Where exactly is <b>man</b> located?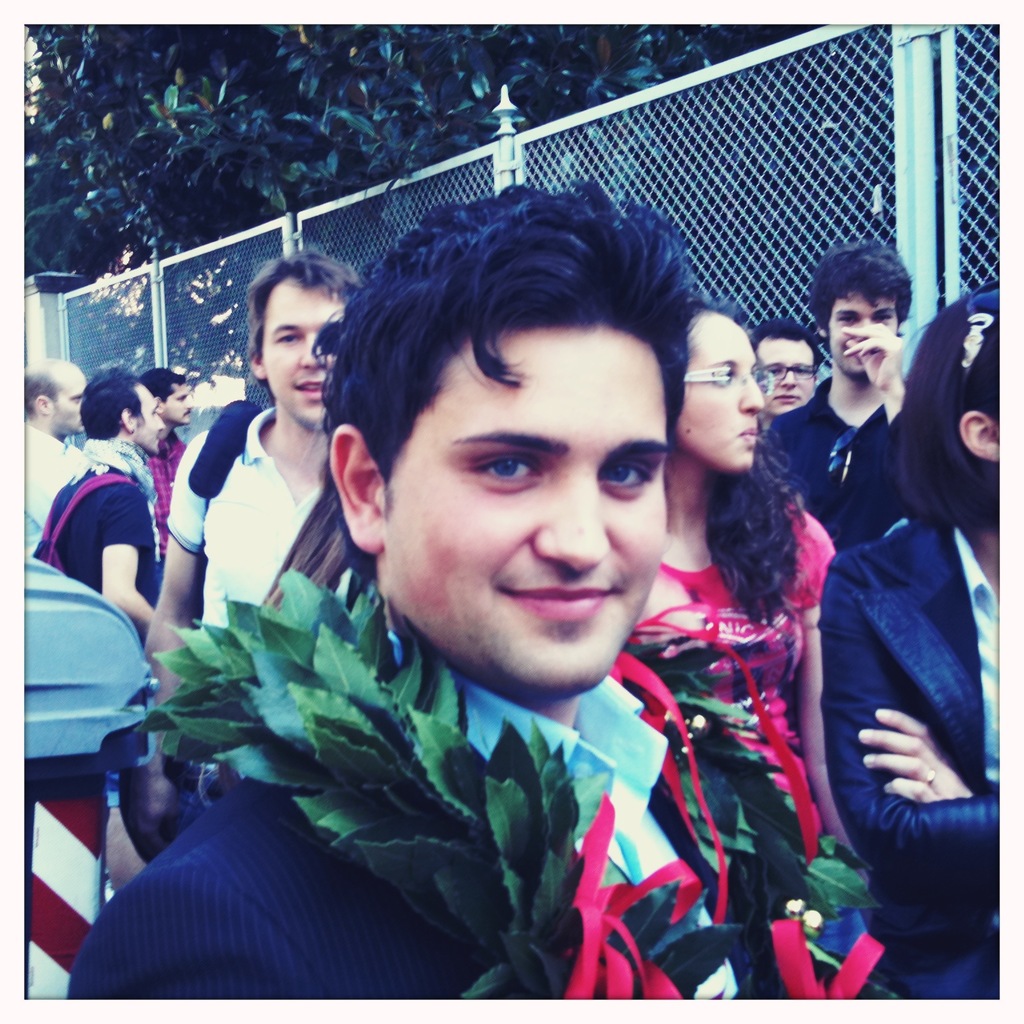
Its bounding box is bbox=[129, 193, 885, 1023].
